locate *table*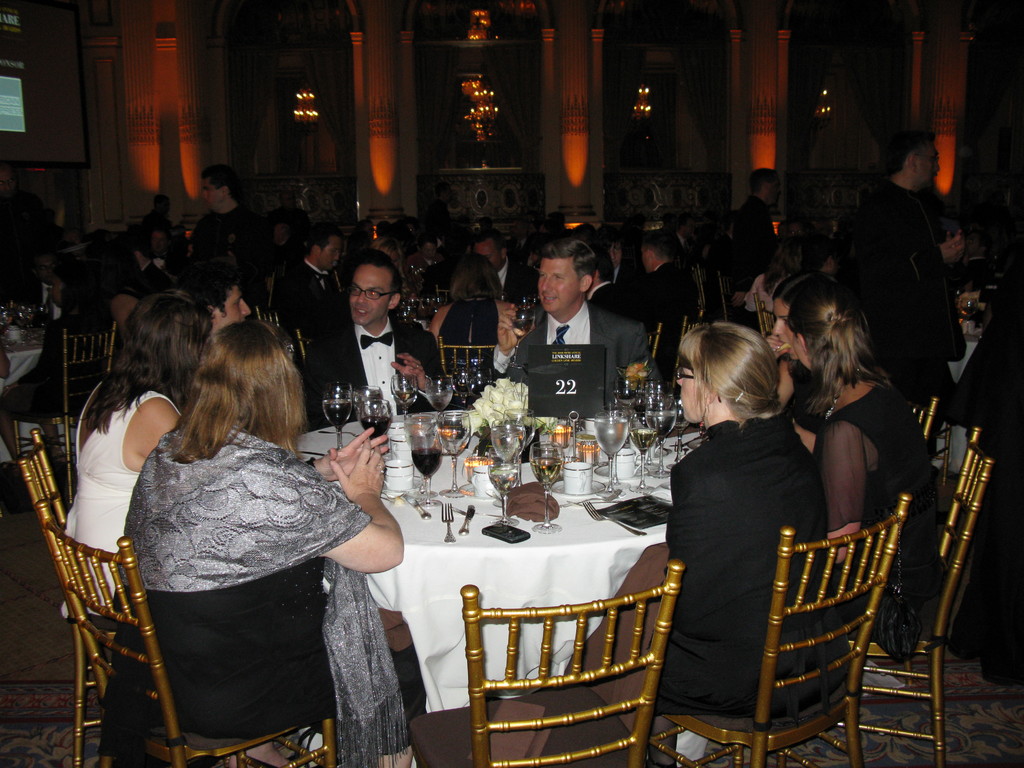
[left=294, top=406, right=708, bottom=714]
